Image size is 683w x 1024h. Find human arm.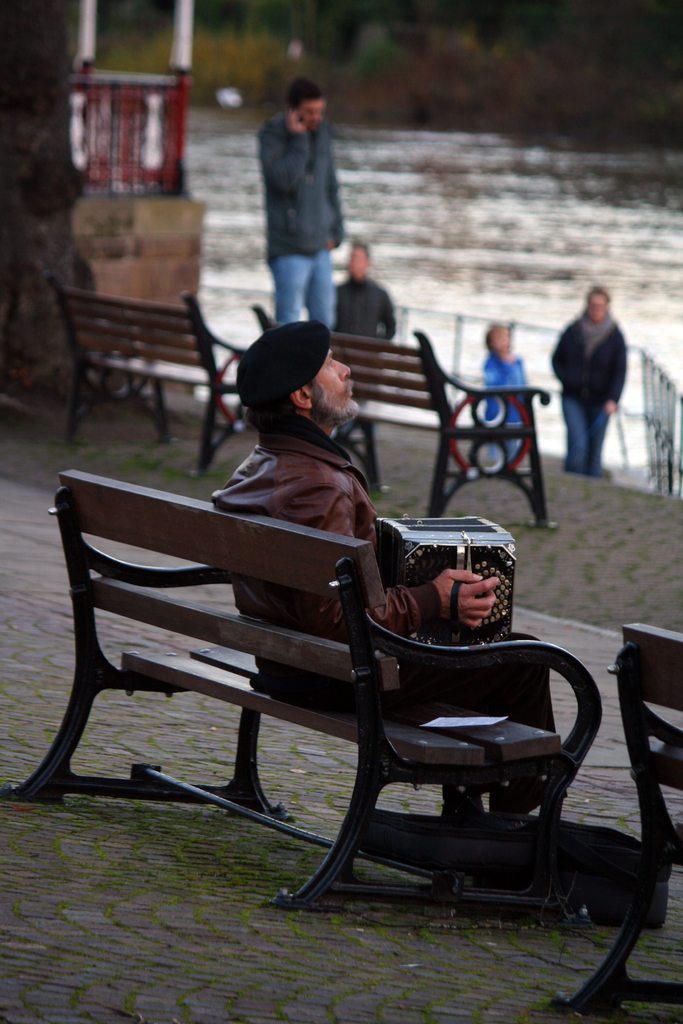
(541,337,574,380).
